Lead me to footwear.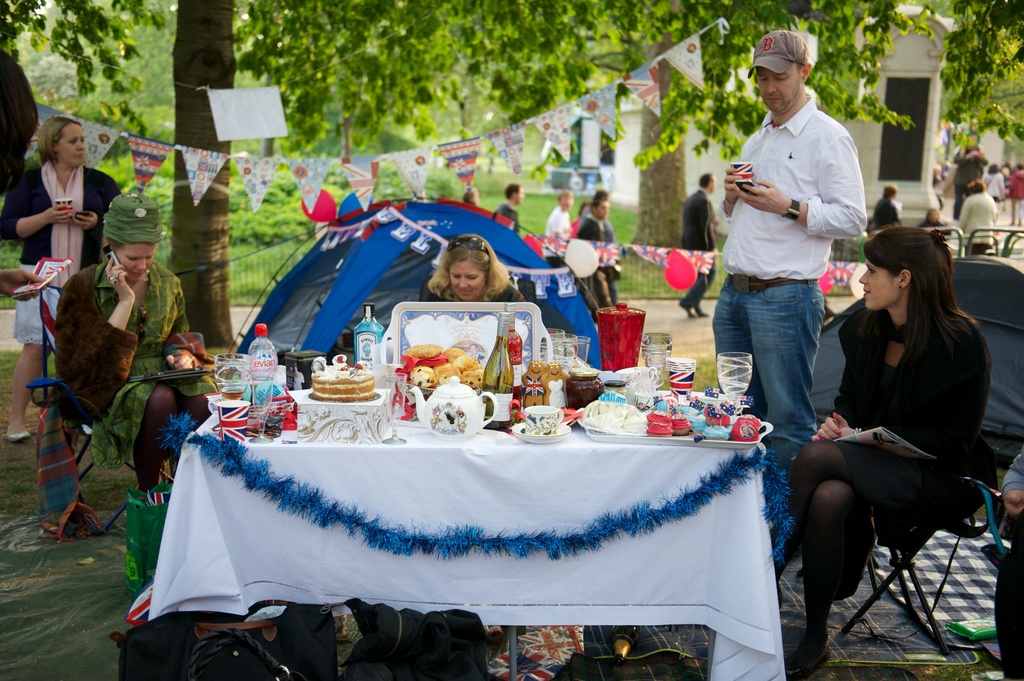
Lead to [left=10, top=413, right=33, bottom=444].
